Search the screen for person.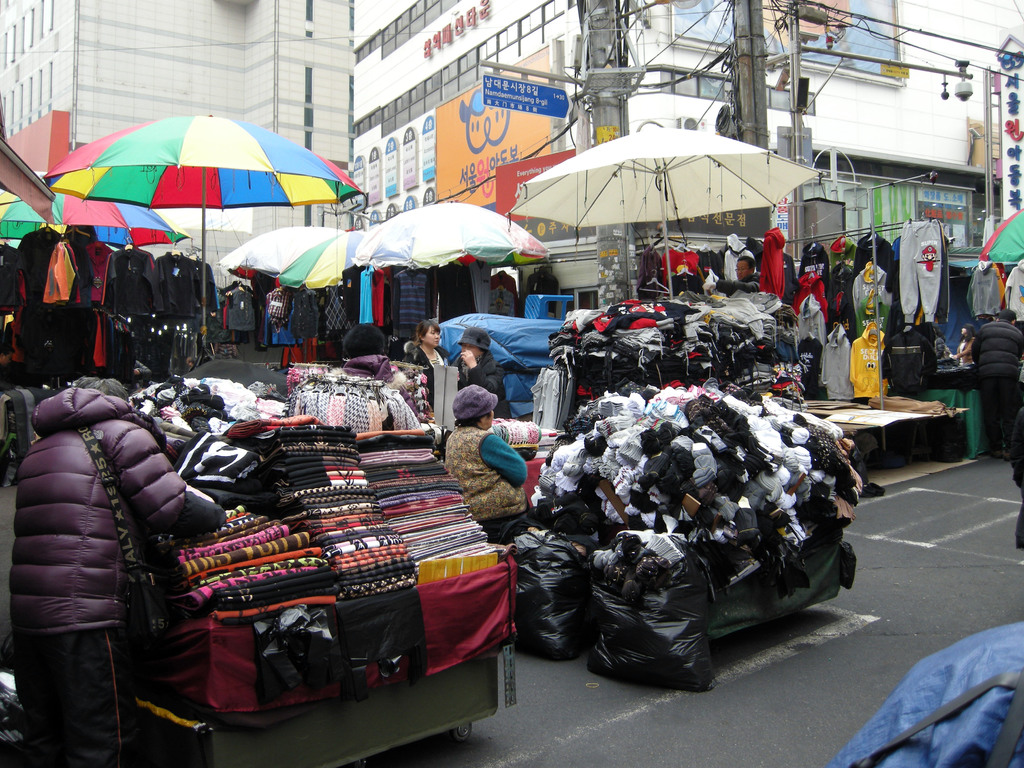
Found at <box>733,255,756,281</box>.
